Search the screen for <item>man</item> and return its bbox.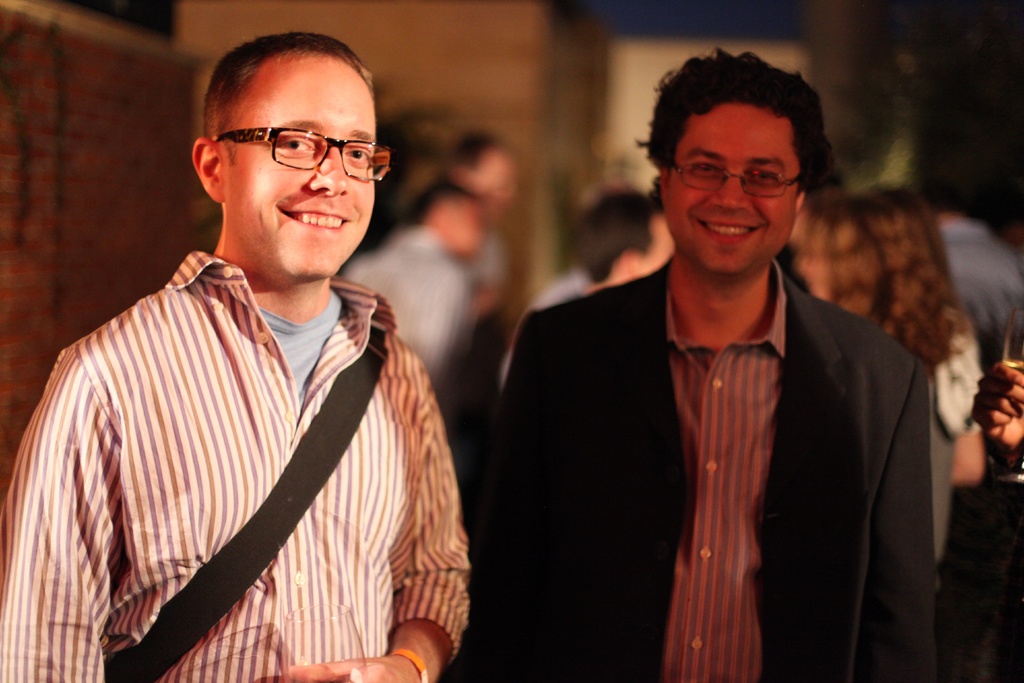
Found: 0:29:470:682.
